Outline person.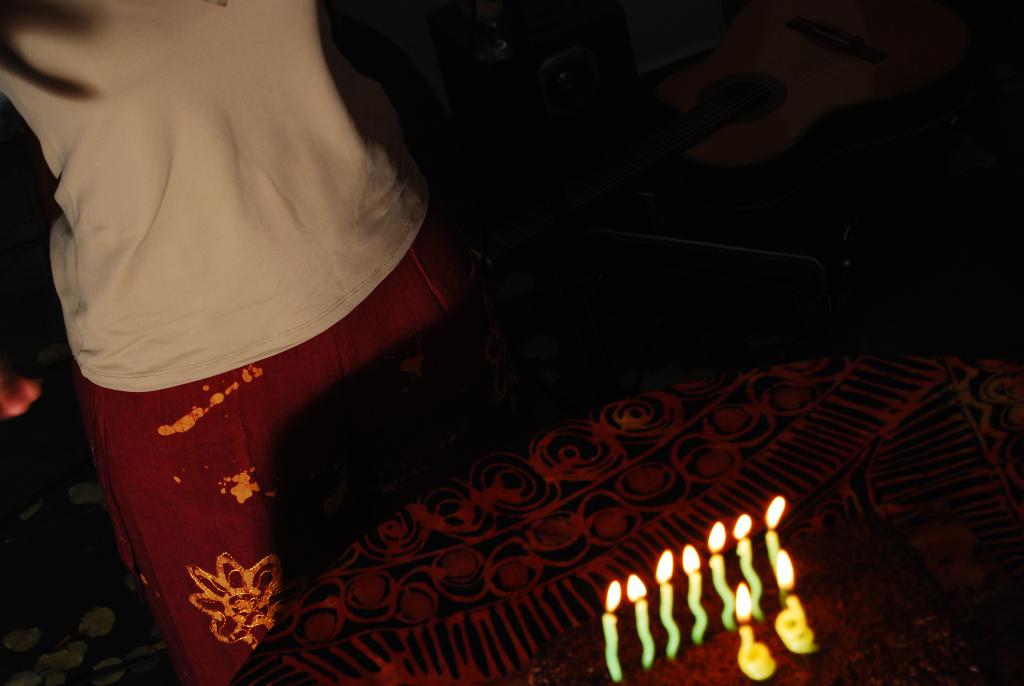
Outline: {"x1": 0, "y1": 0, "x2": 491, "y2": 685}.
